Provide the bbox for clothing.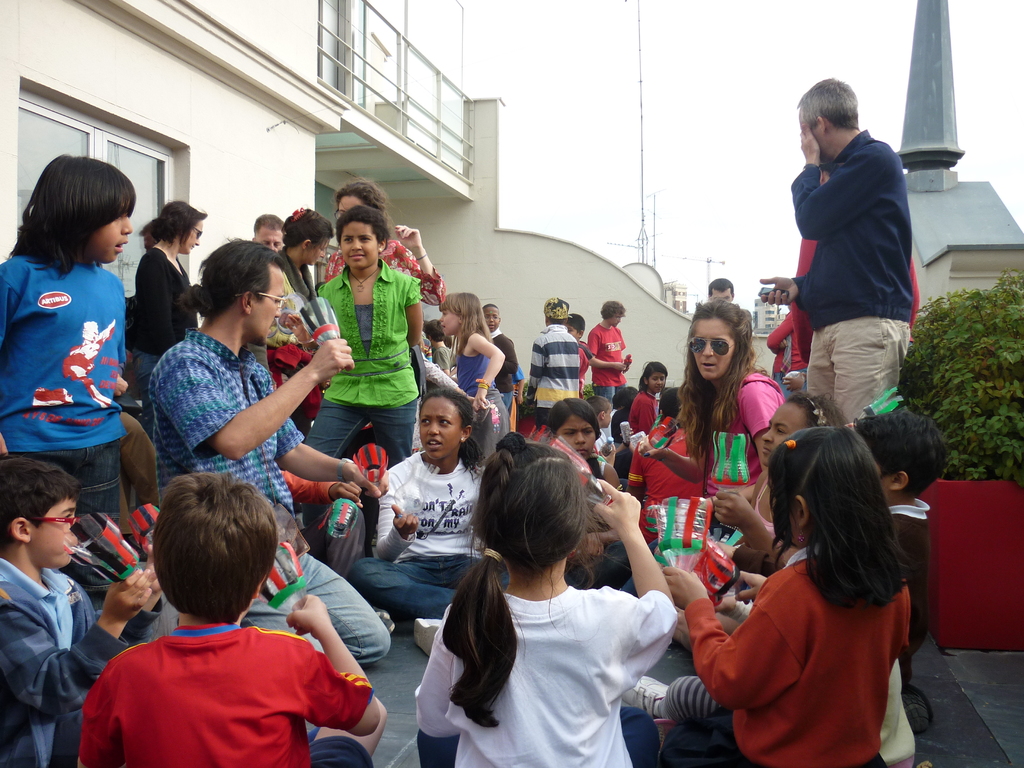
x1=800, y1=131, x2=906, y2=418.
